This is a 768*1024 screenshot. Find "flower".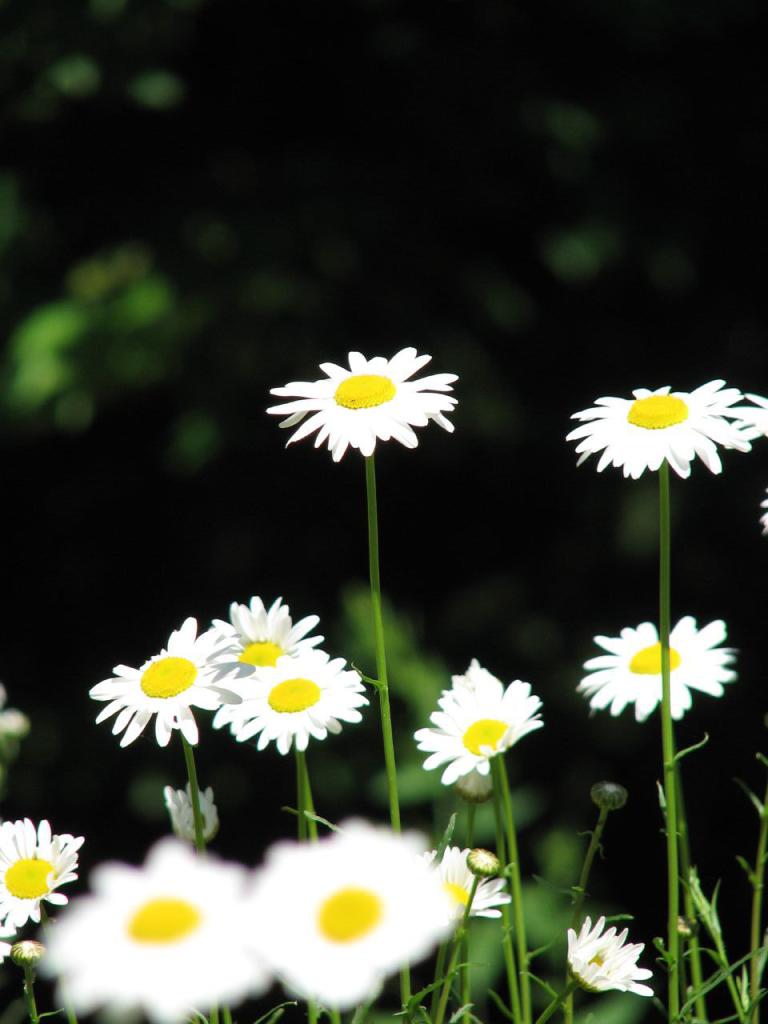
Bounding box: 213/592/323/702.
